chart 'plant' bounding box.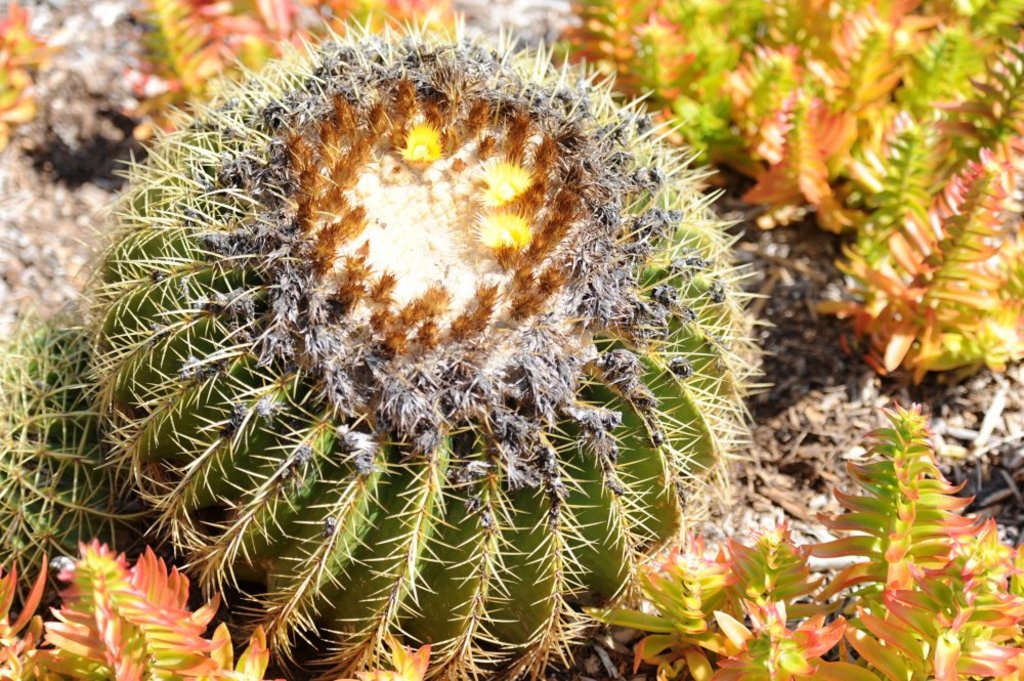
Charted: x1=112, y1=0, x2=468, y2=162.
